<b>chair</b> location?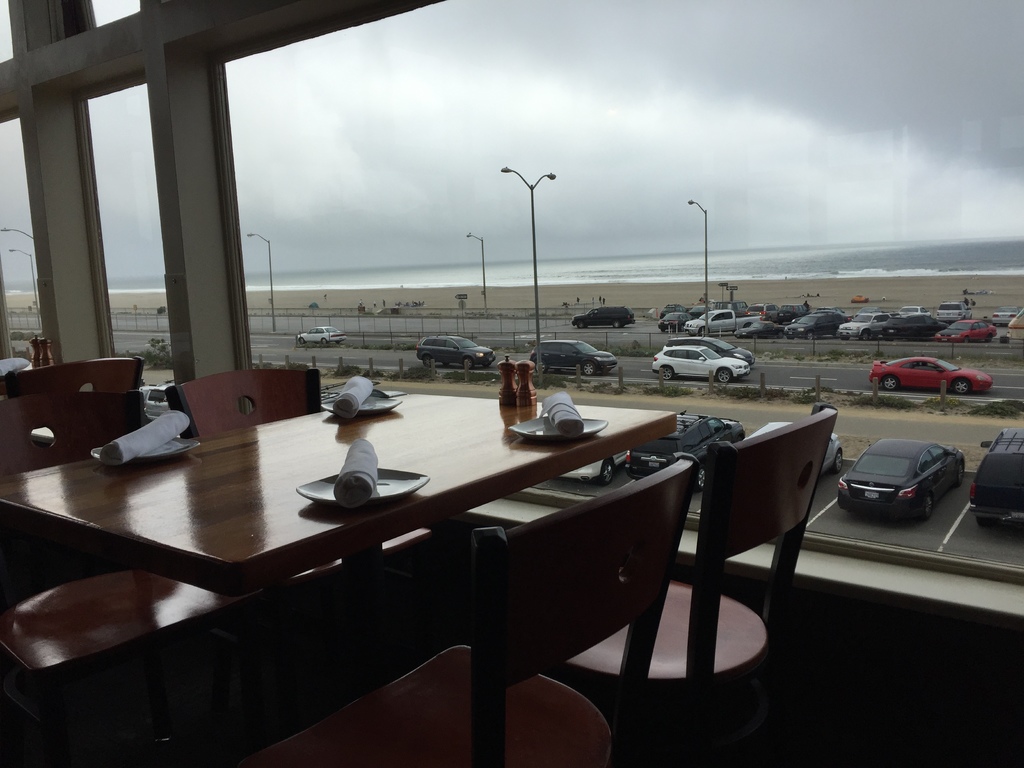
bbox=(555, 406, 841, 767)
